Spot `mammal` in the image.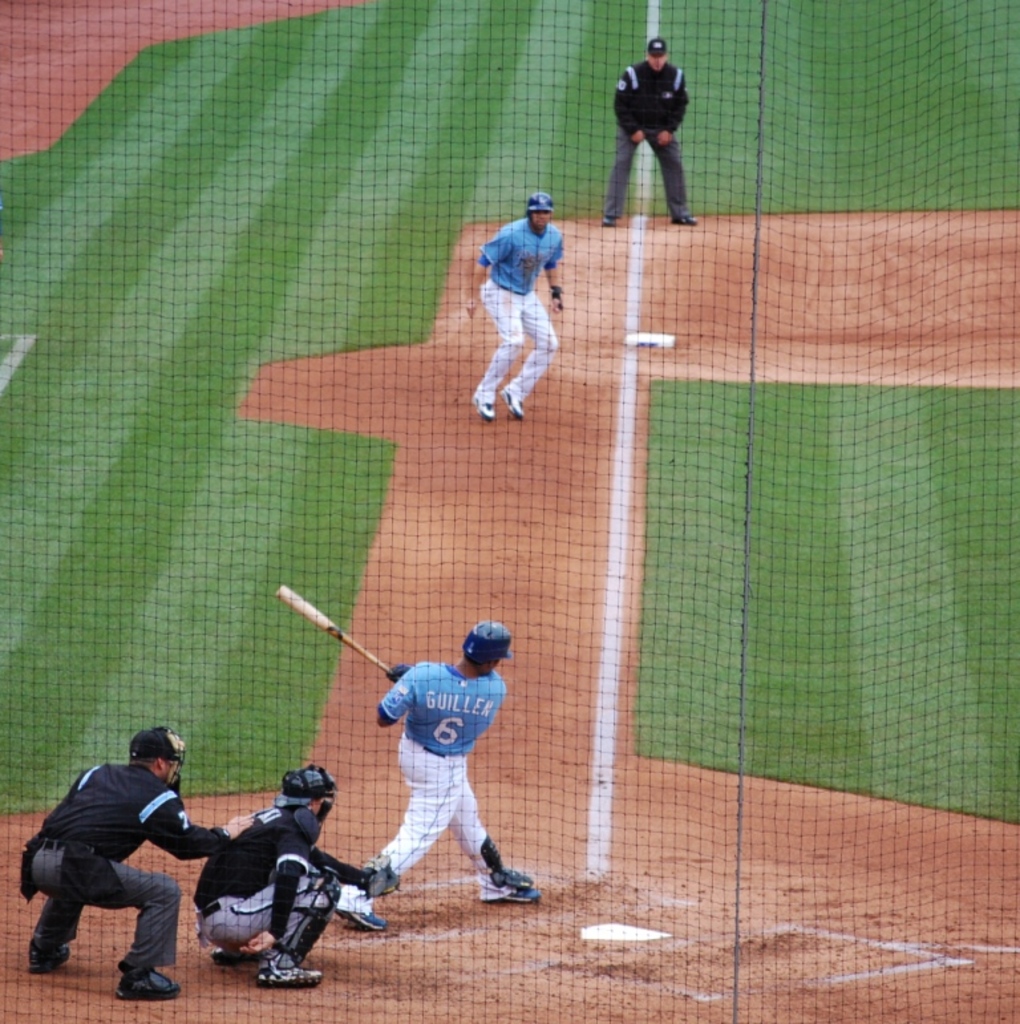
`mammal` found at <region>316, 622, 535, 893</region>.
